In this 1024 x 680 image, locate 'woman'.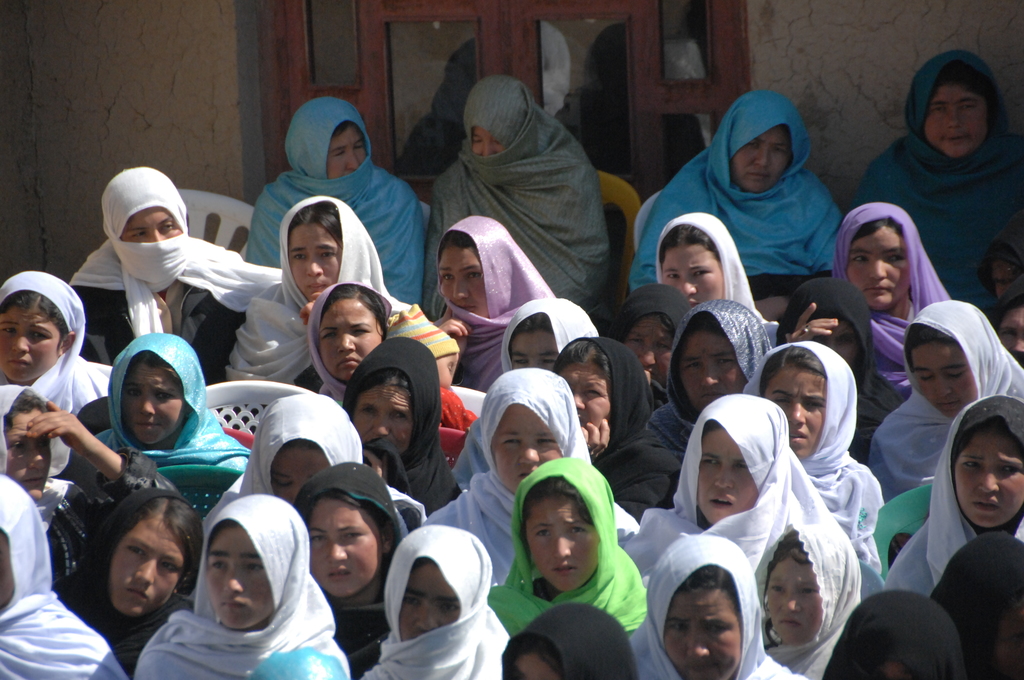
Bounding box: <region>630, 93, 850, 313</region>.
